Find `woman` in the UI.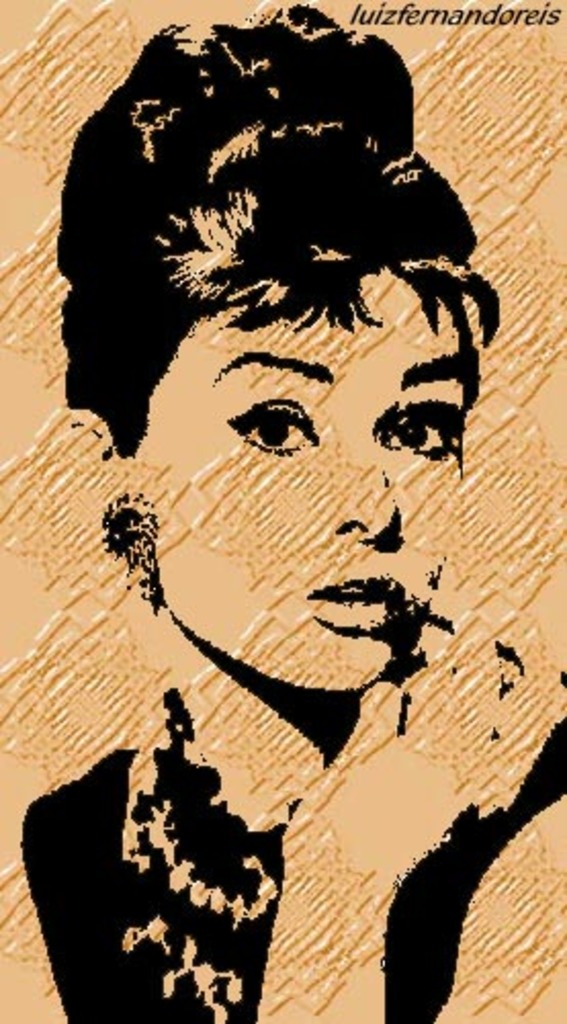
UI element at 27:47:497:971.
